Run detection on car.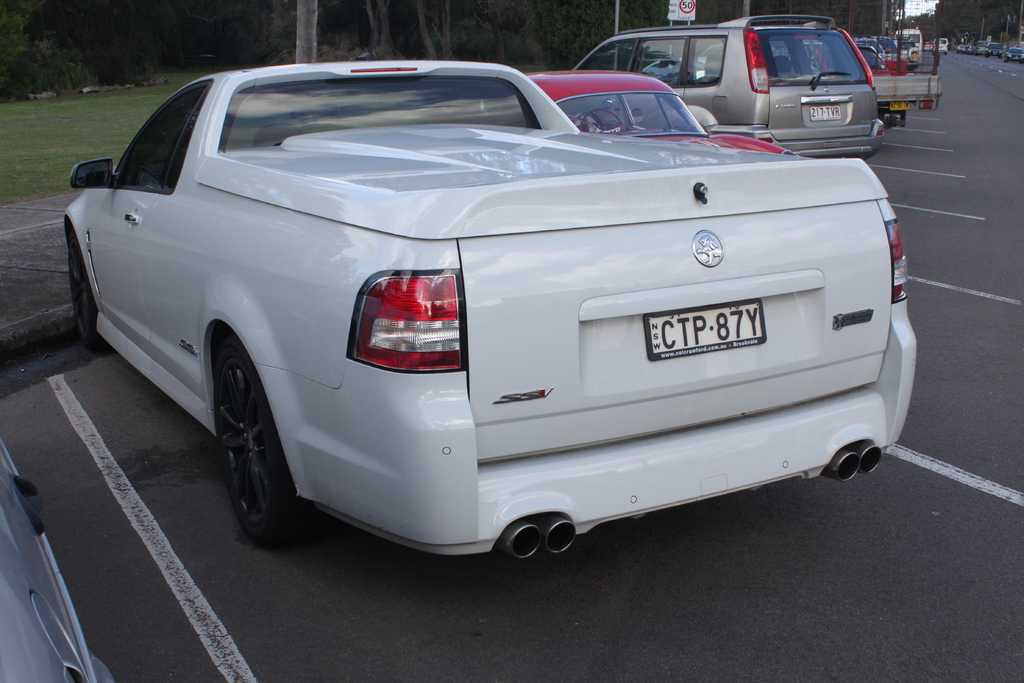
Result: [525, 70, 801, 155].
